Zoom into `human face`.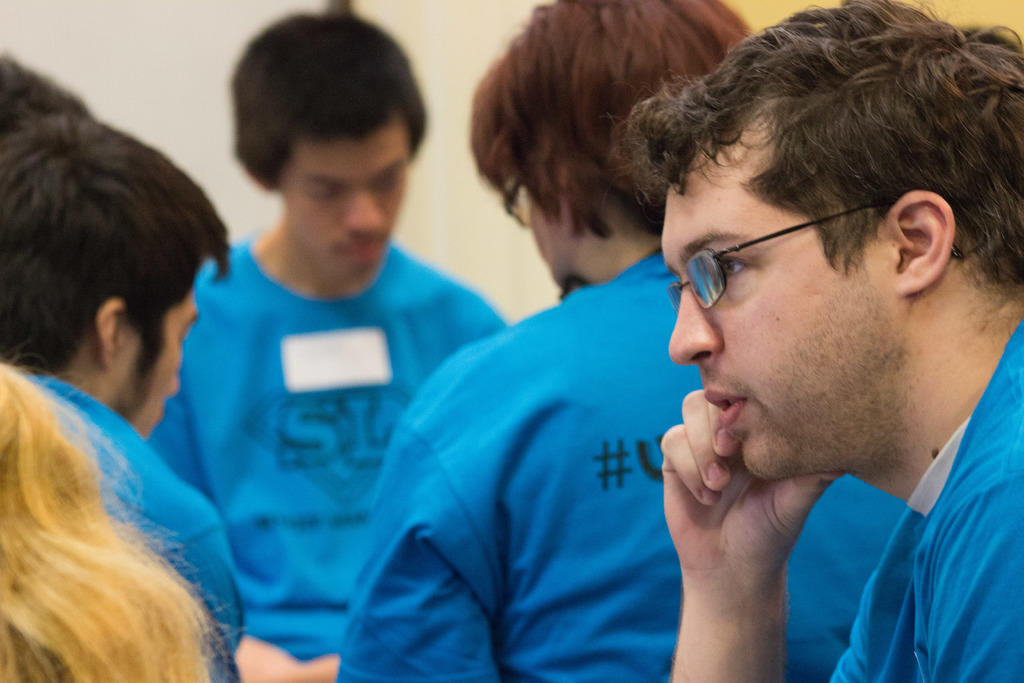
Zoom target: box=[283, 123, 409, 282].
